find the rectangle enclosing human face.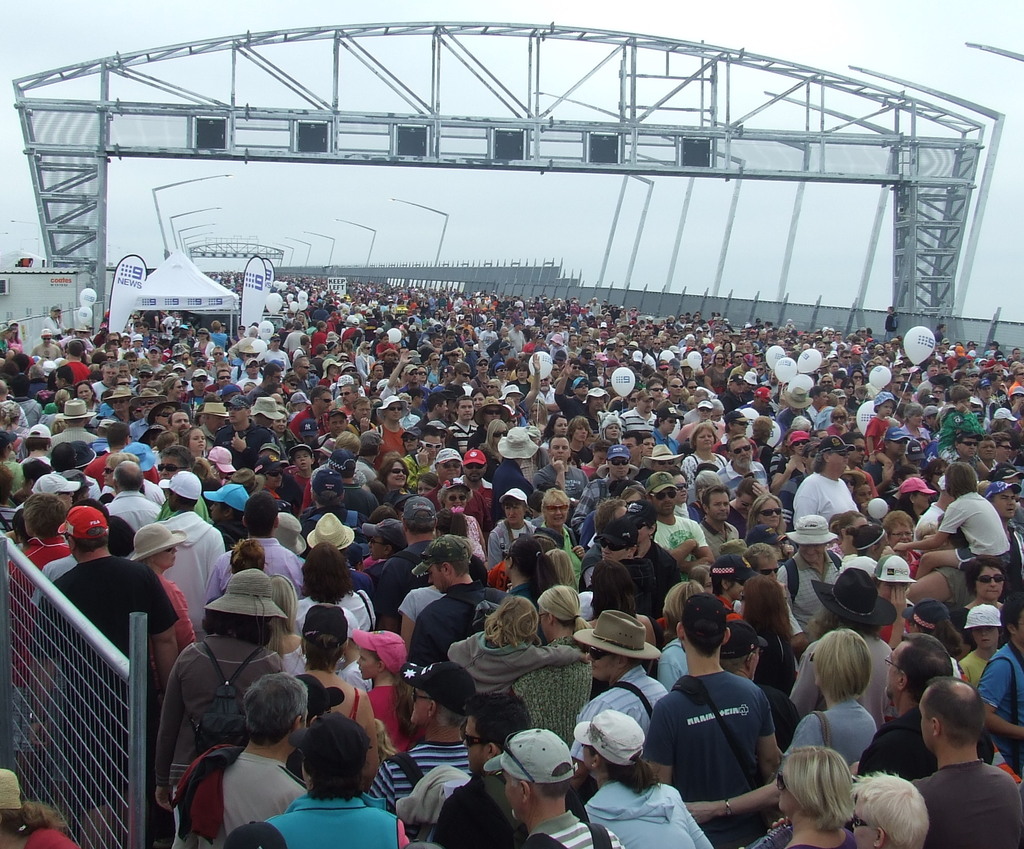
region(570, 364, 579, 376).
